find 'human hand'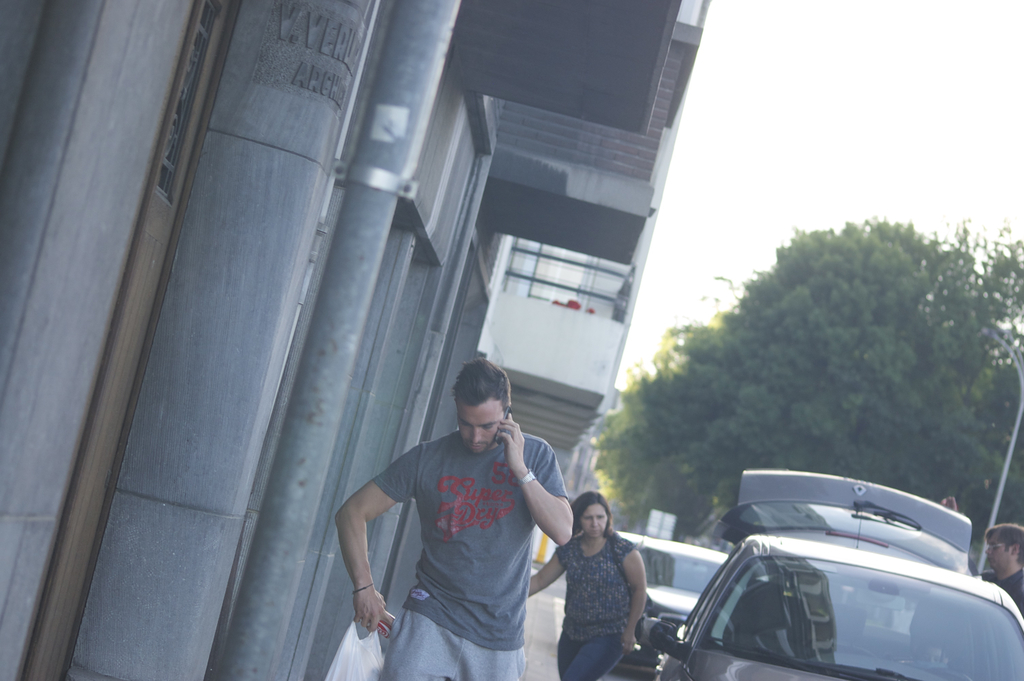
x1=354, y1=584, x2=396, y2=636
